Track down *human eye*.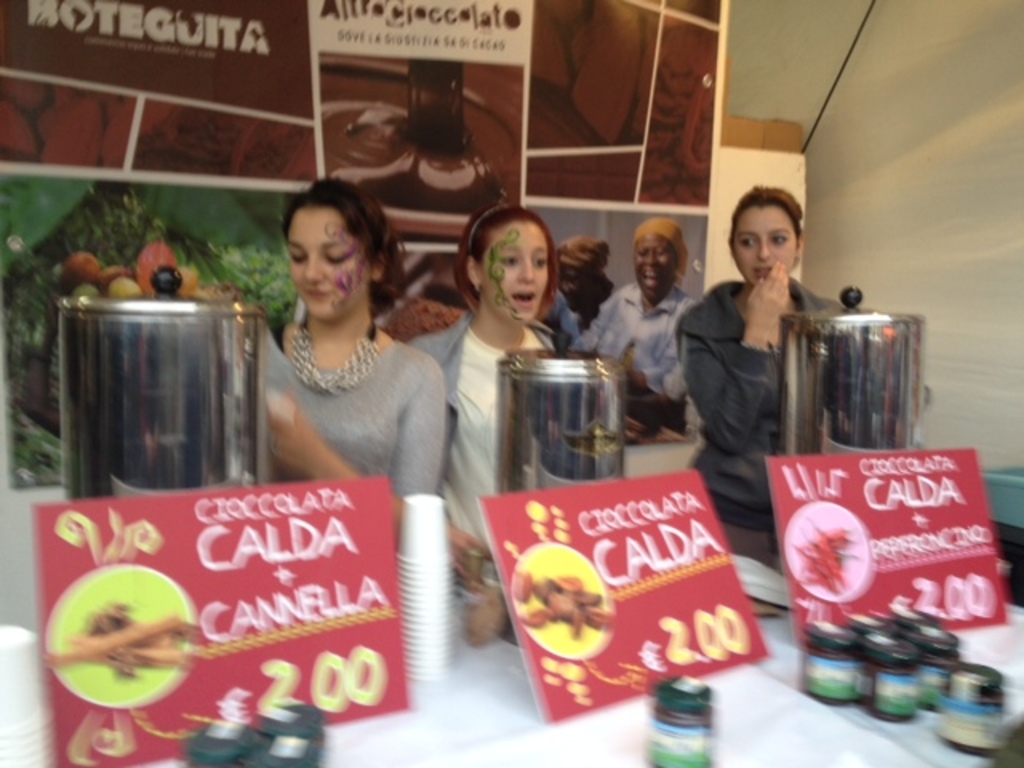
Tracked to {"left": 568, "top": 274, "right": 578, "bottom": 283}.
